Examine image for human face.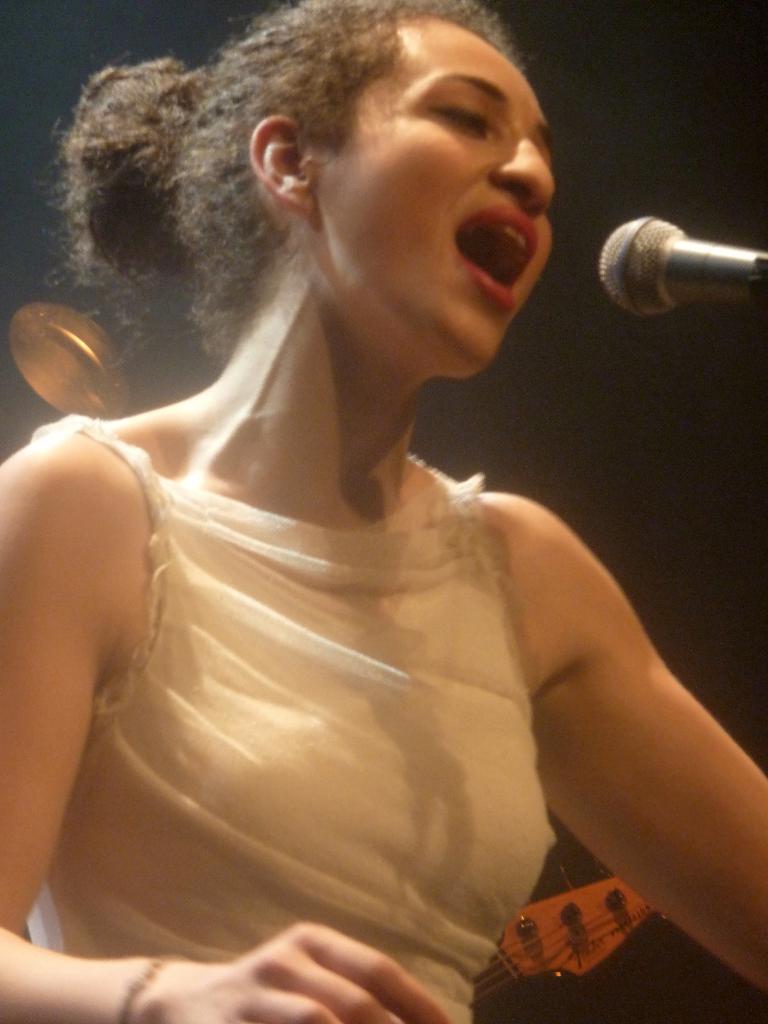
Examination result: <box>319,20,557,371</box>.
